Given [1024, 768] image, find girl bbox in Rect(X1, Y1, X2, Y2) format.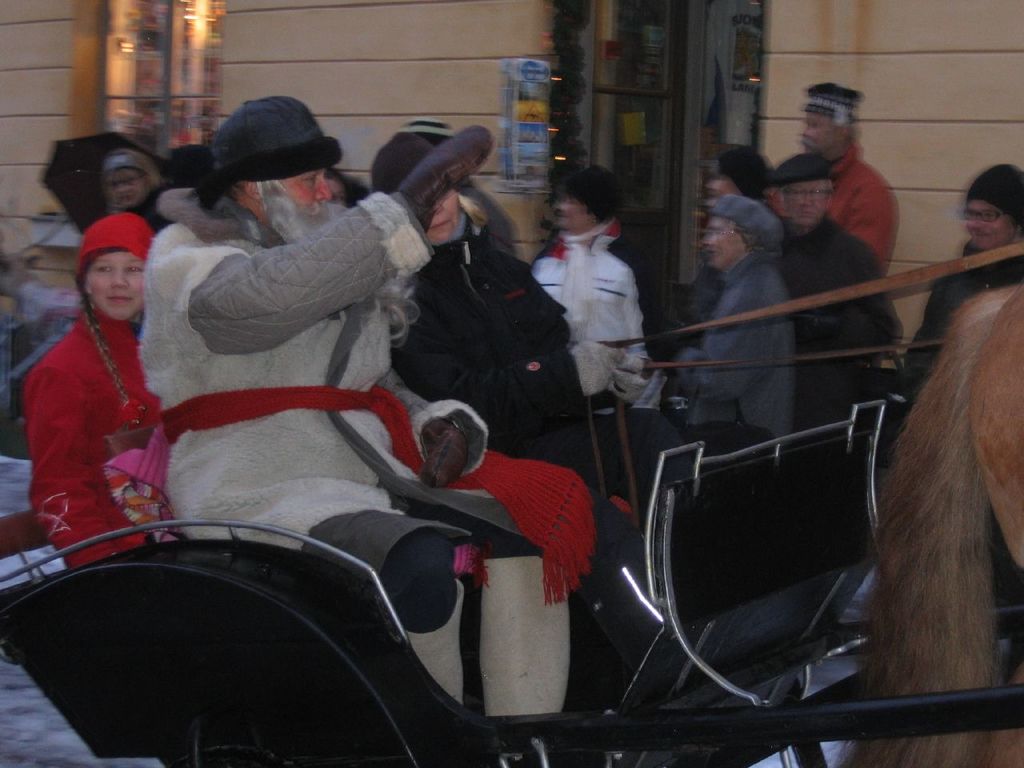
Rect(25, 211, 165, 570).
